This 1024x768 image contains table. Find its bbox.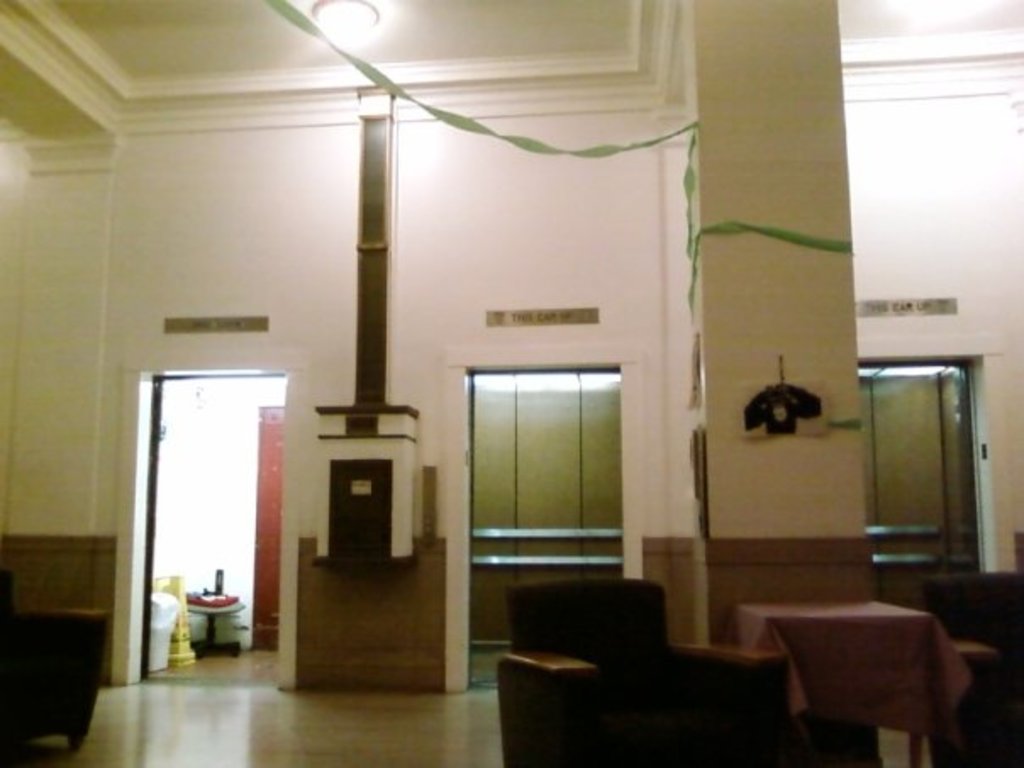
[left=737, top=583, right=966, bottom=766].
